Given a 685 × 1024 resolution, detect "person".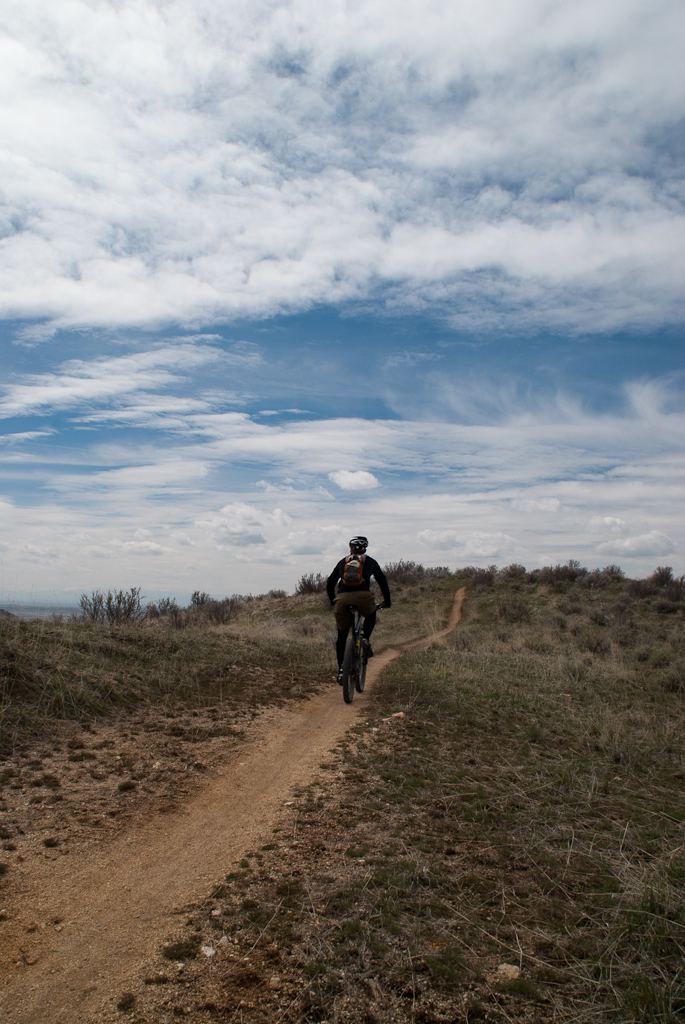
[left=328, top=529, right=396, bottom=680].
